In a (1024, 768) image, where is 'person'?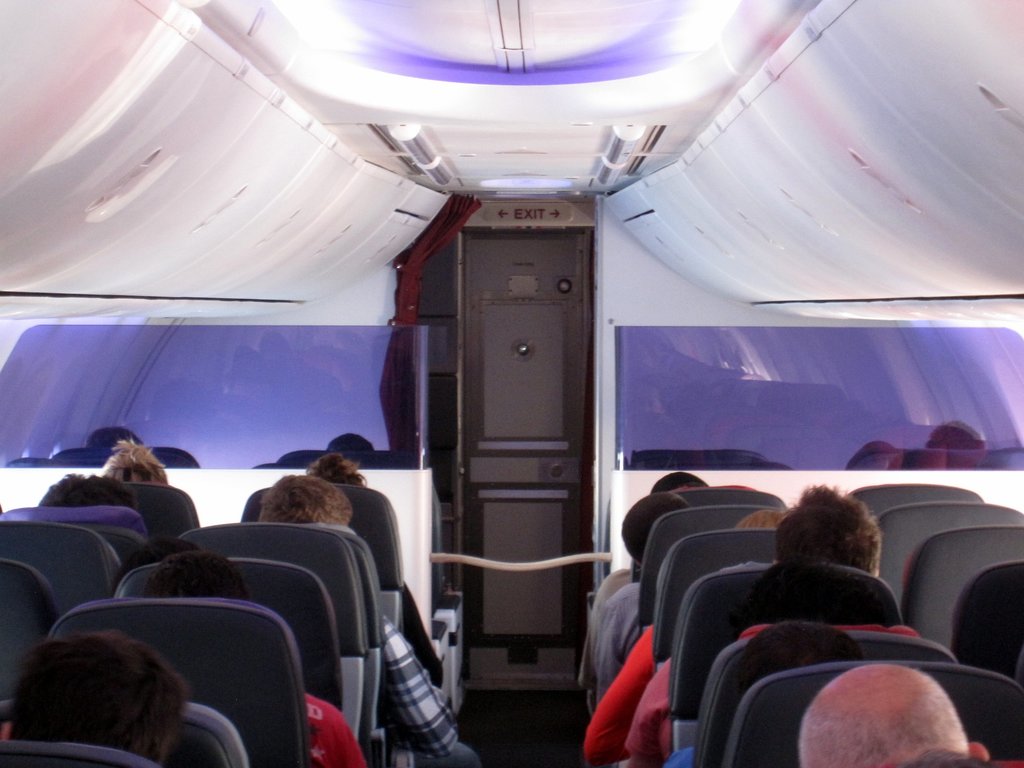
[102, 436, 170, 490].
